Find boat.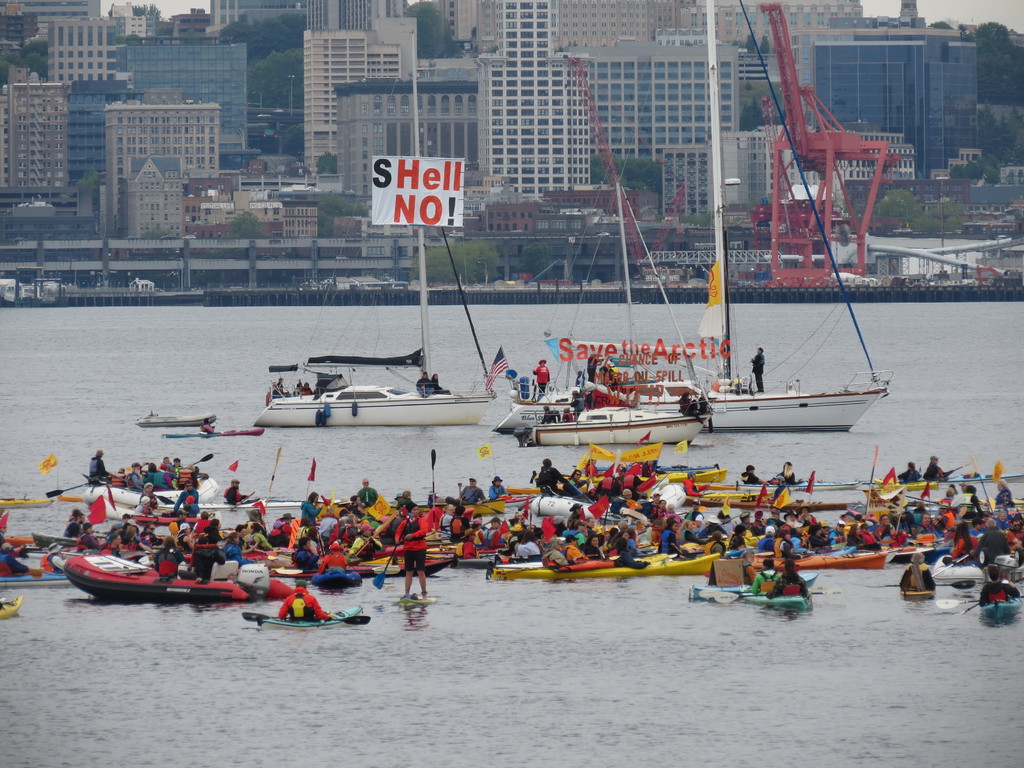
left=752, top=558, right=890, bottom=568.
